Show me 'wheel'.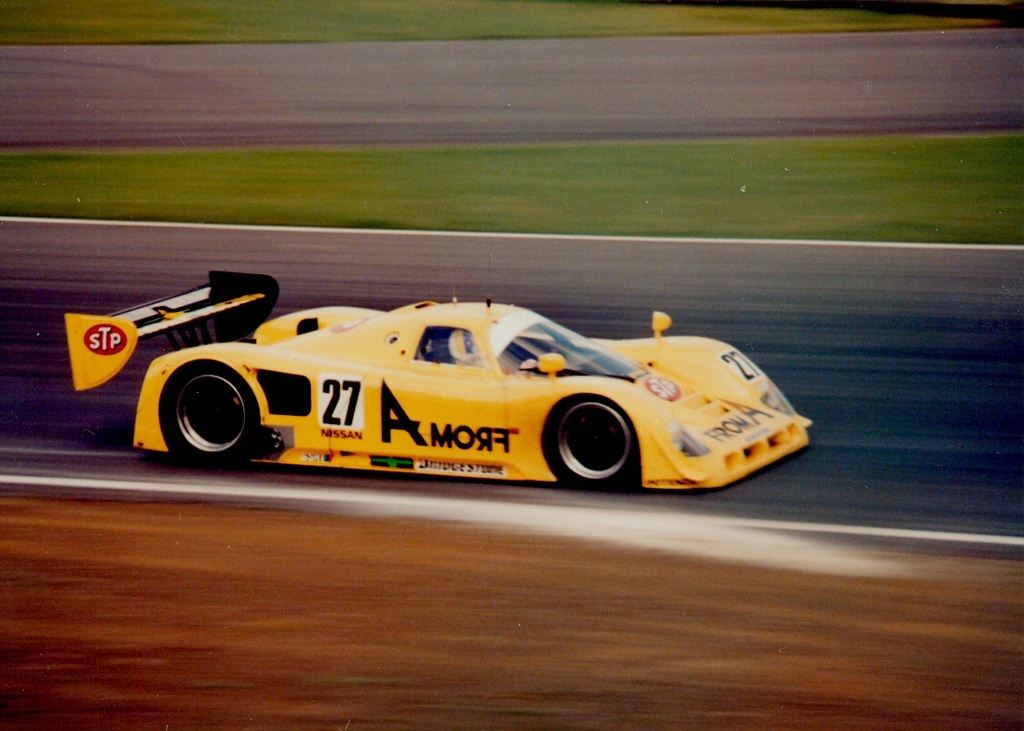
'wheel' is here: bbox(544, 396, 641, 490).
